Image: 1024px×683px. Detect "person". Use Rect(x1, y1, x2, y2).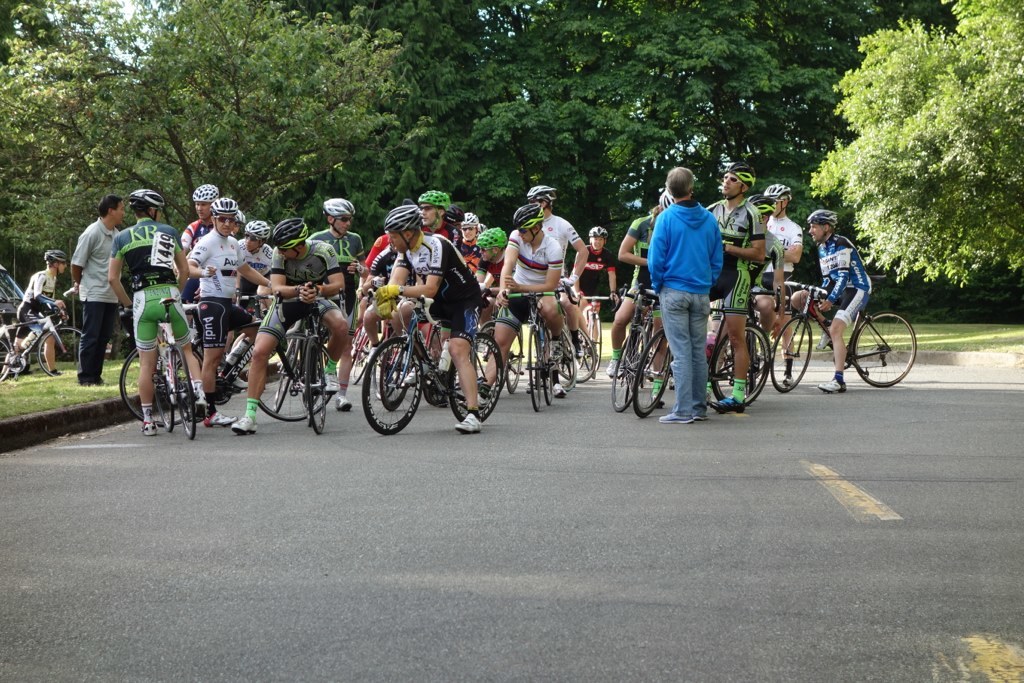
Rect(433, 204, 463, 231).
